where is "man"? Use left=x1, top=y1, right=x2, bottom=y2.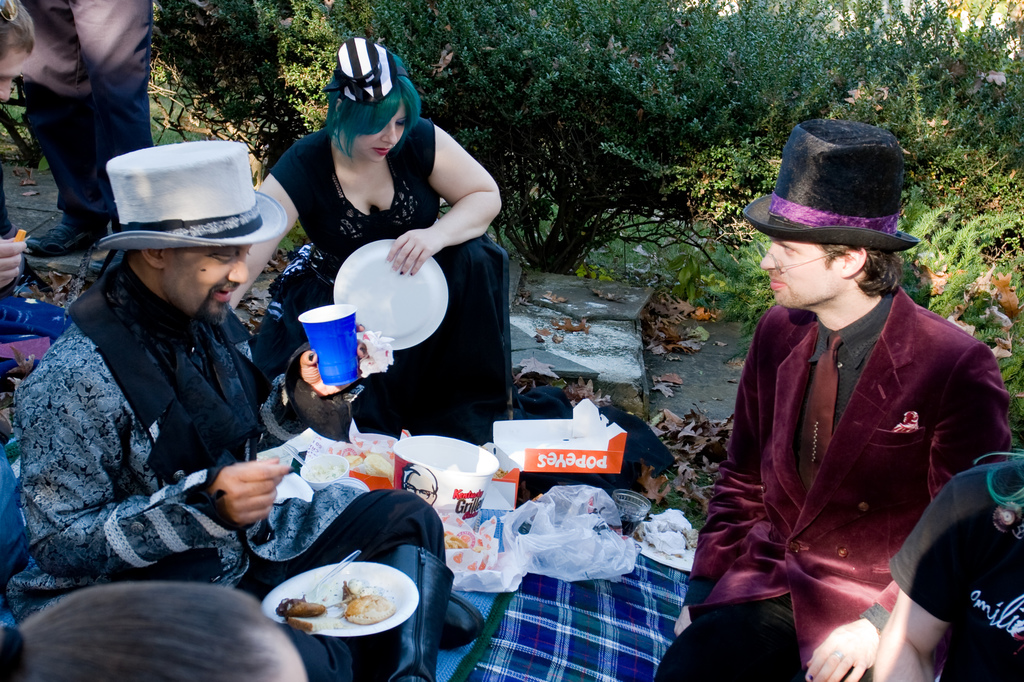
left=694, top=135, right=996, bottom=668.
